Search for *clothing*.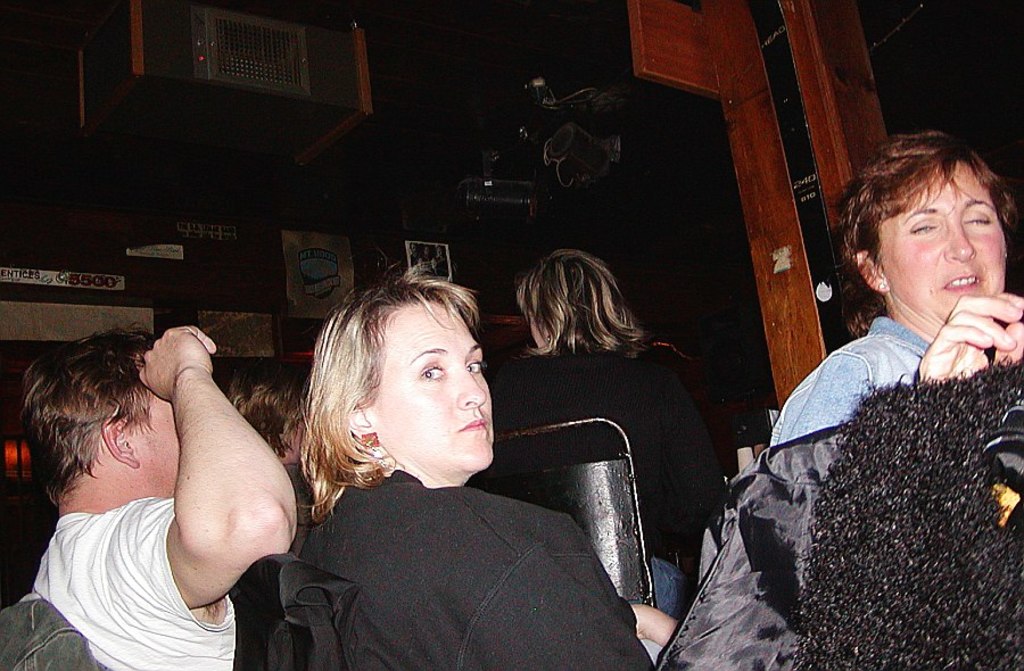
Found at bbox=(482, 338, 727, 589).
